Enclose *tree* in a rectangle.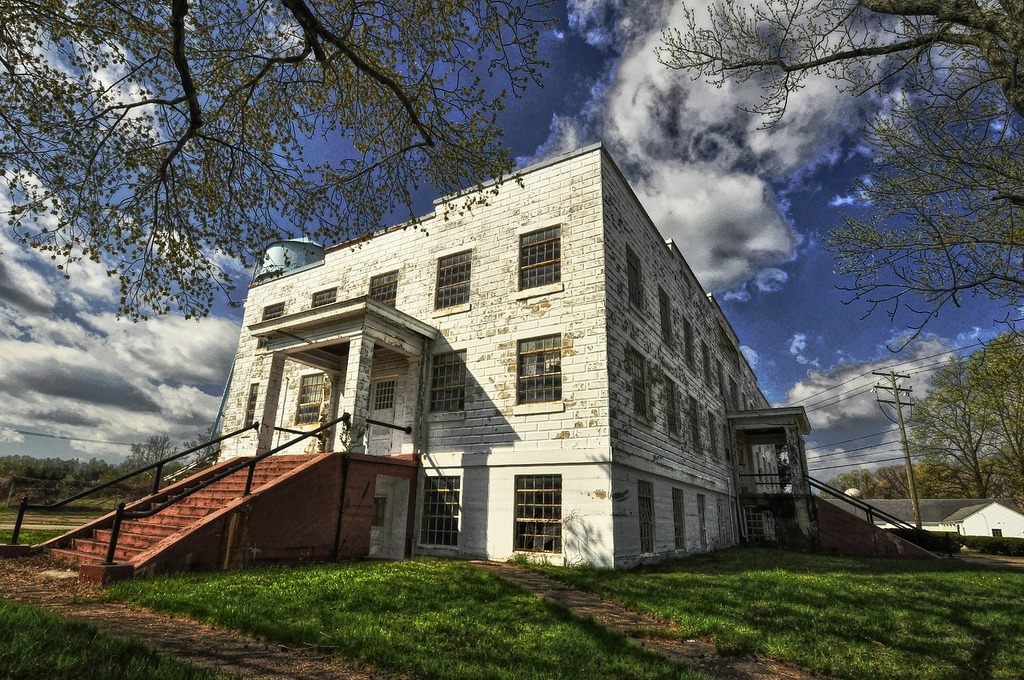
[x1=654, y1=2, x2=1023, y2=355].
